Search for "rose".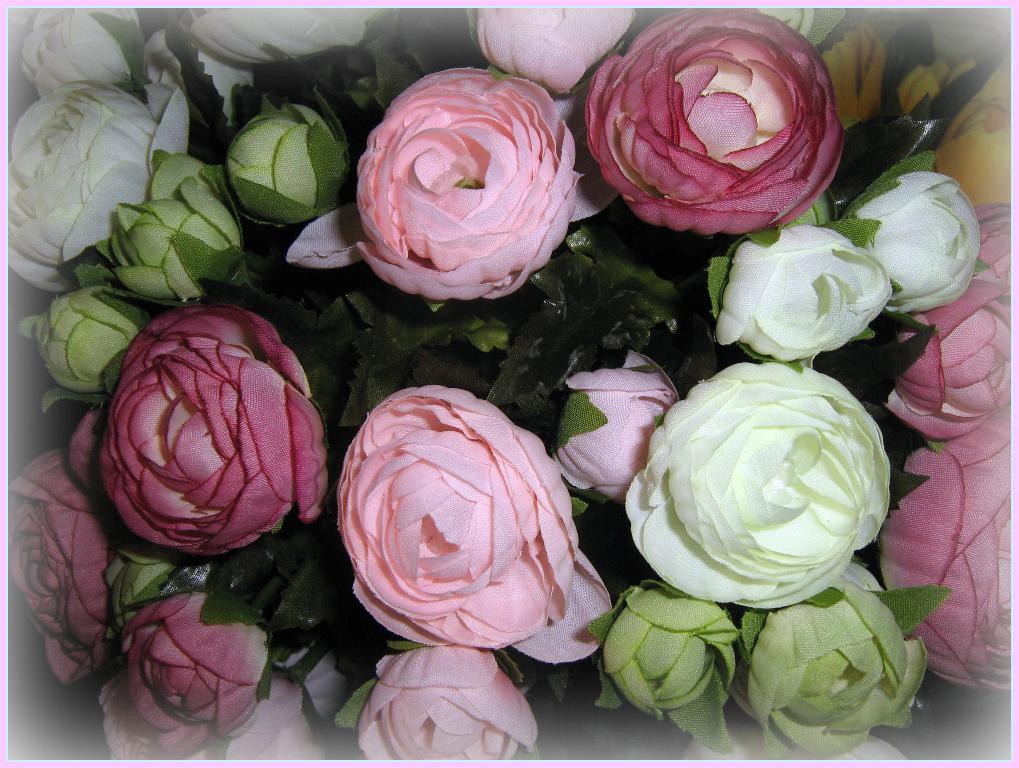
Found at 10, 0, 1018, 761.
